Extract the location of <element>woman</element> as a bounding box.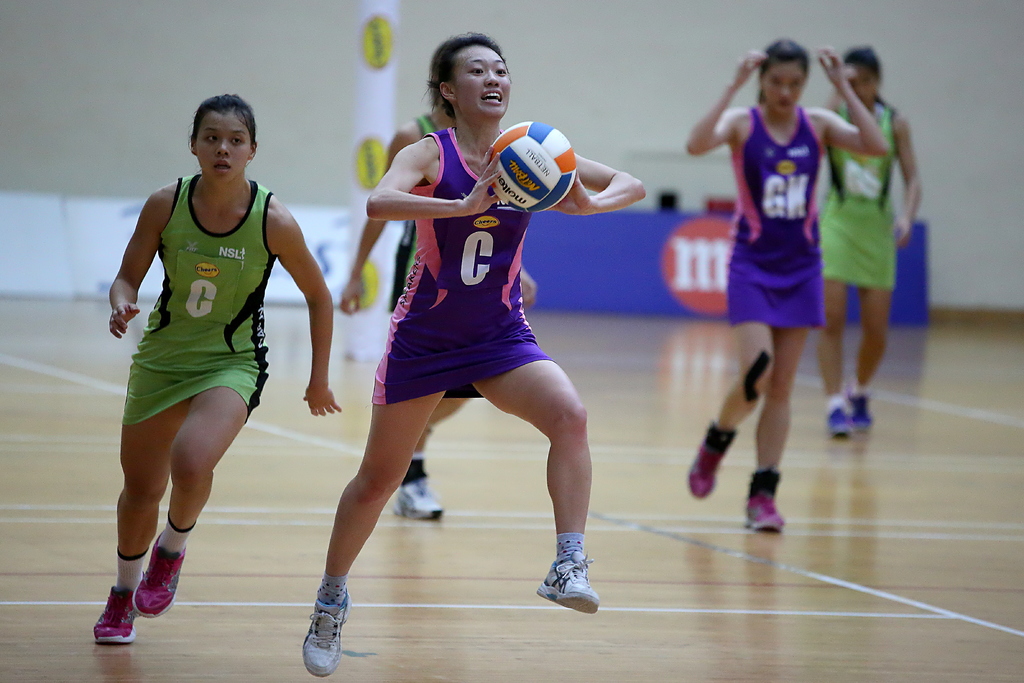
bbox=[331, 62, 500, 519].
